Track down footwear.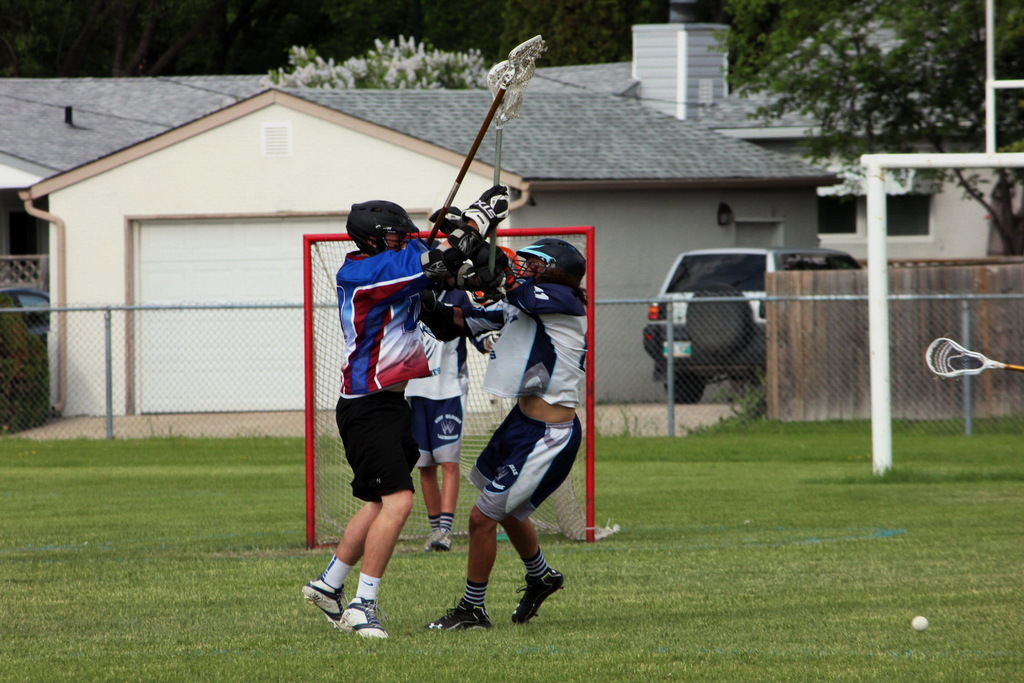
Tracked to bbox=[511, 563, 570, 625].
